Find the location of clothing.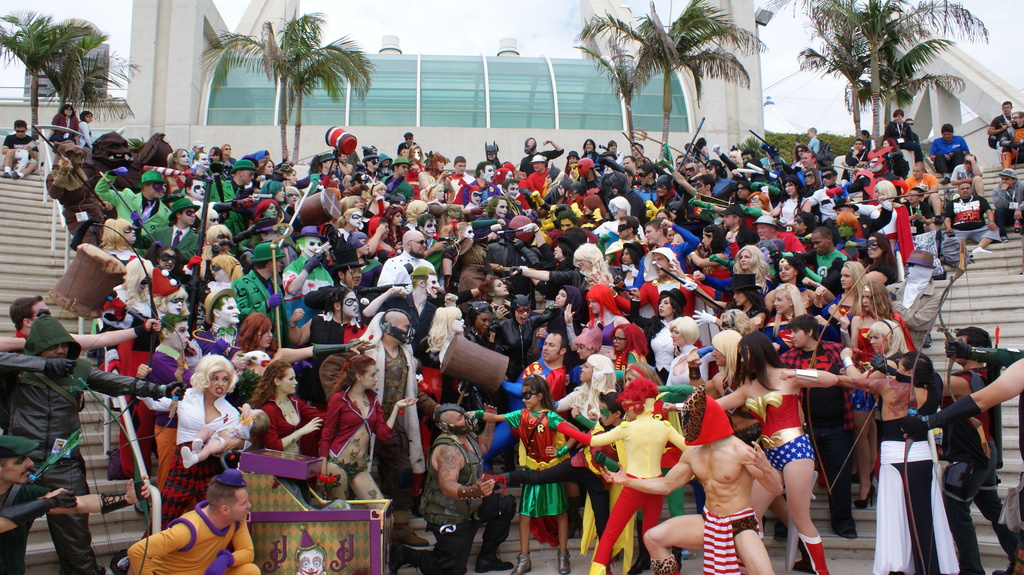
Location: 383:295:435:343.
